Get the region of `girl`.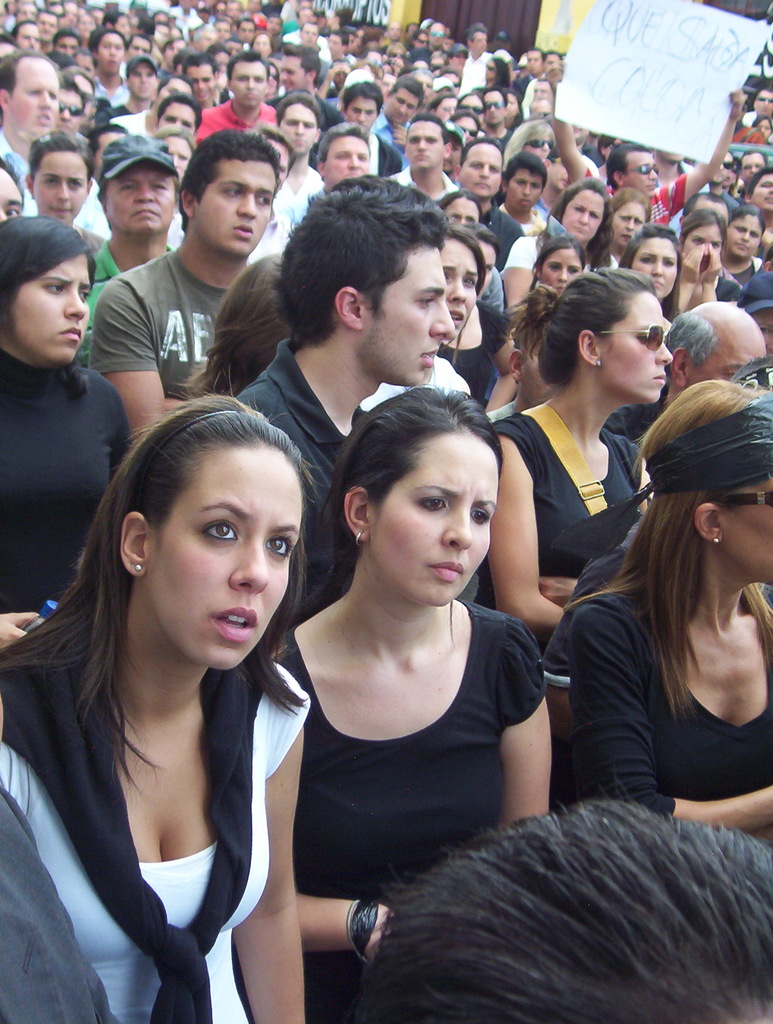
bbox=(523, 238, 583, 324).
